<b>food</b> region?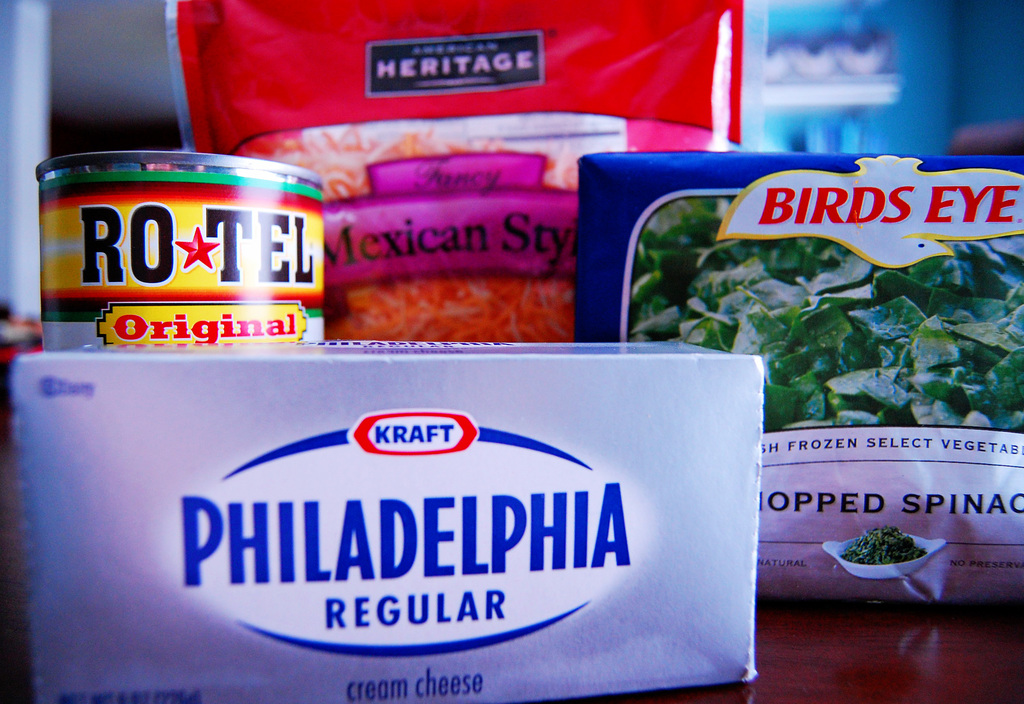
<bbox>33, 150, 321, 347</bbox>
